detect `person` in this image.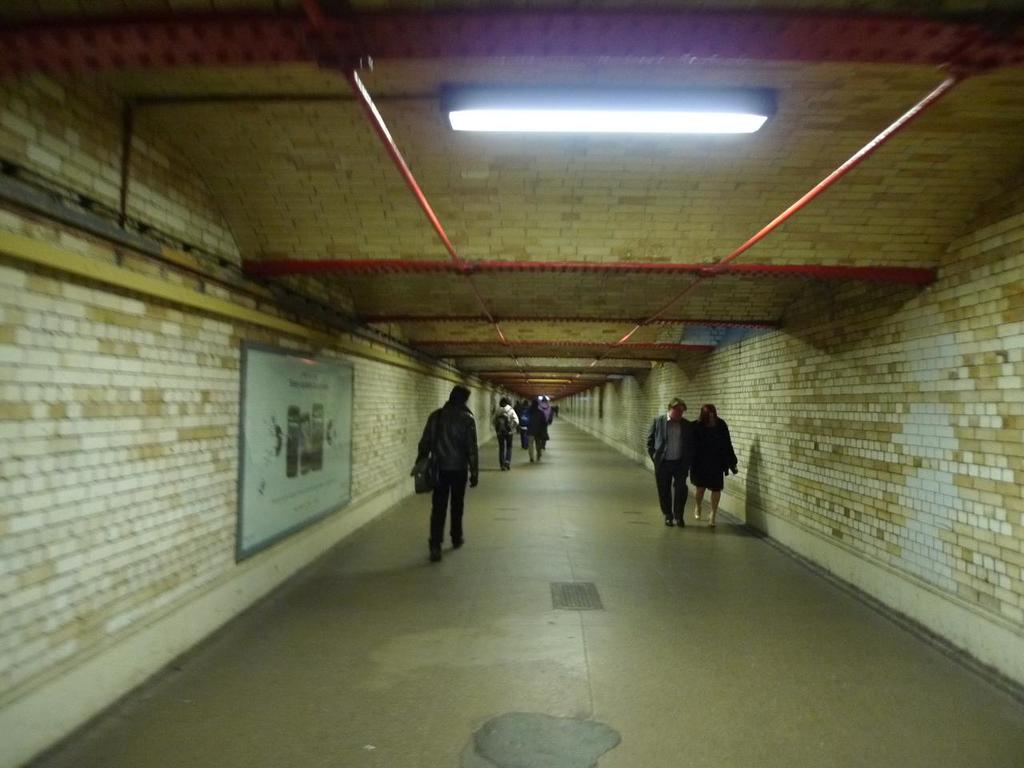
Detection: [688, 402, 738, 526].
